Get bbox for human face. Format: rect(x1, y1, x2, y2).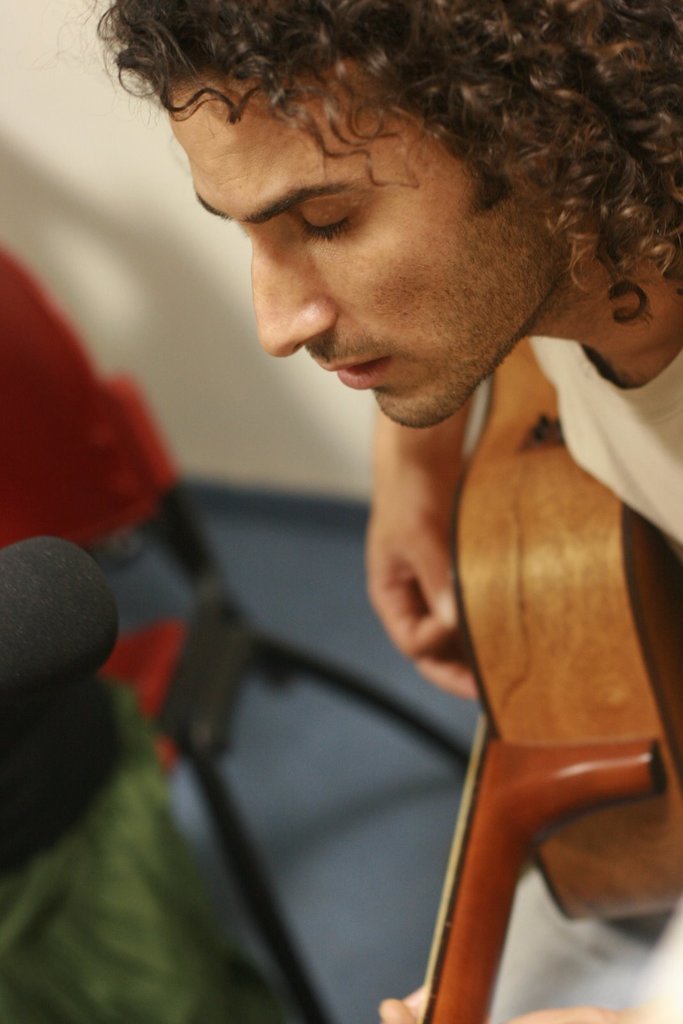
rect(163, 53, 575, 431).
